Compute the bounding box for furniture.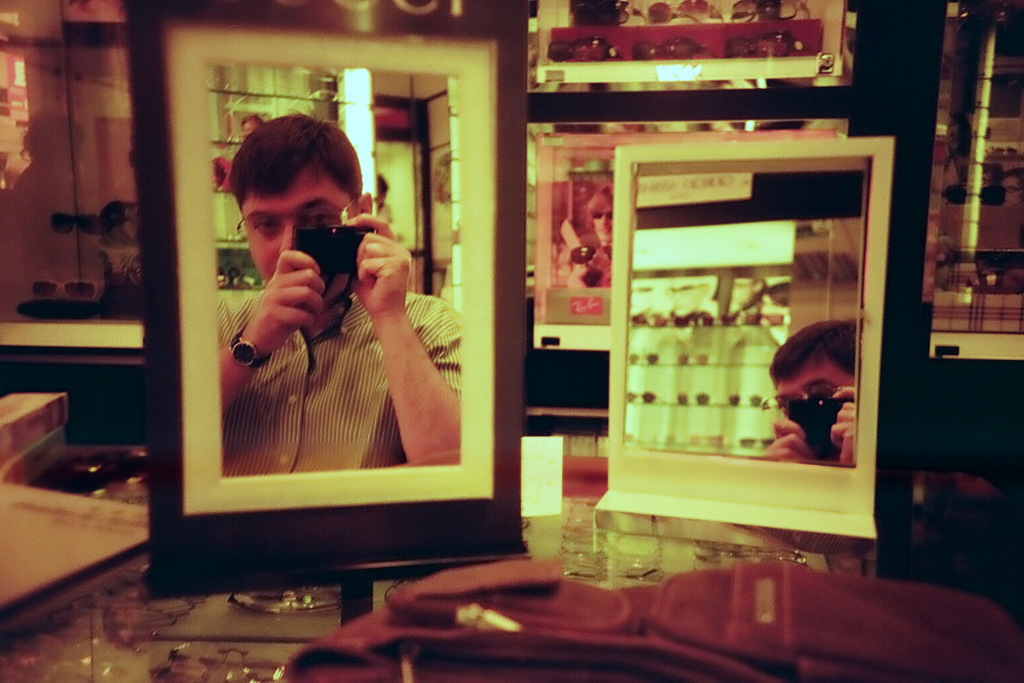
0,291,1023,449.
